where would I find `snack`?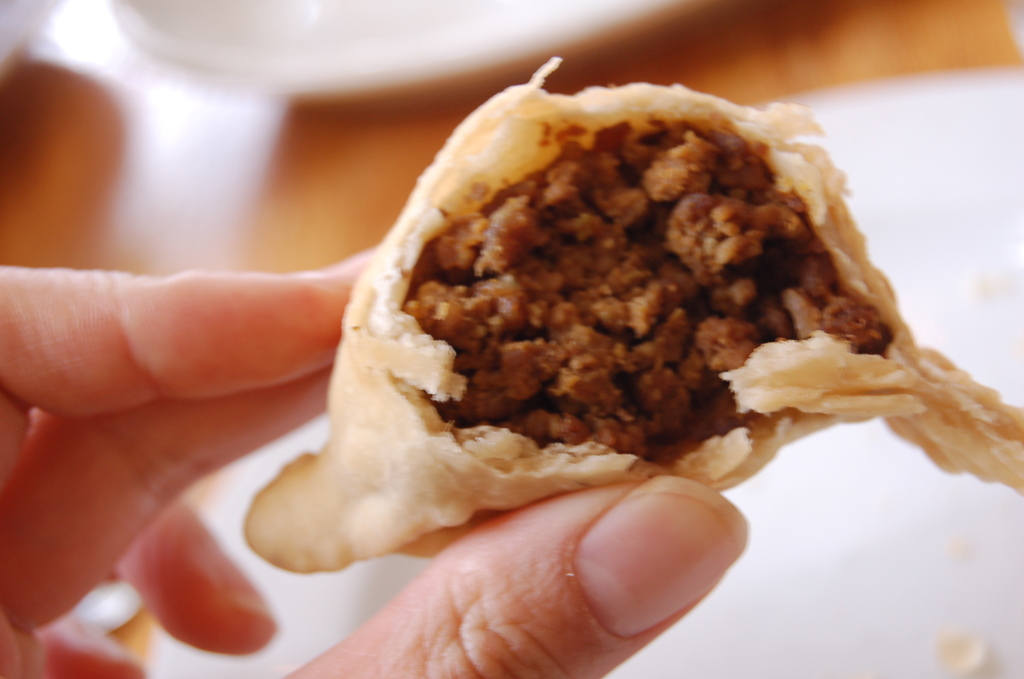
At left=203, top=111, right=1023, bottom=543.
